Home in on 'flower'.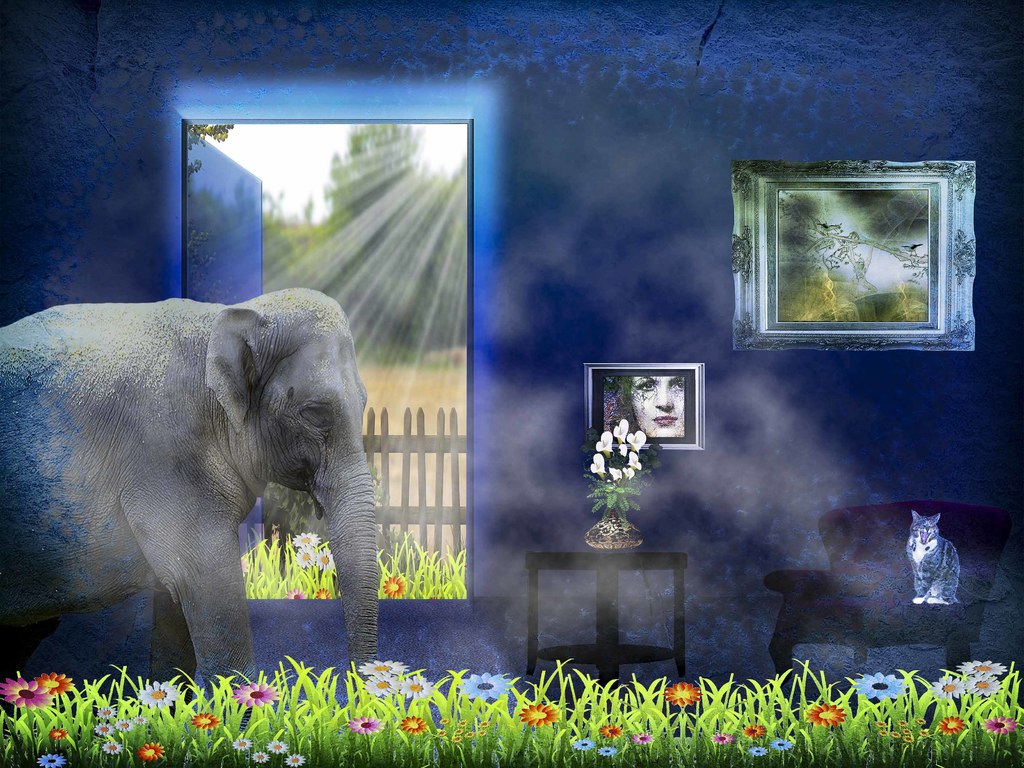
Homed in at 240/555/248/575.
